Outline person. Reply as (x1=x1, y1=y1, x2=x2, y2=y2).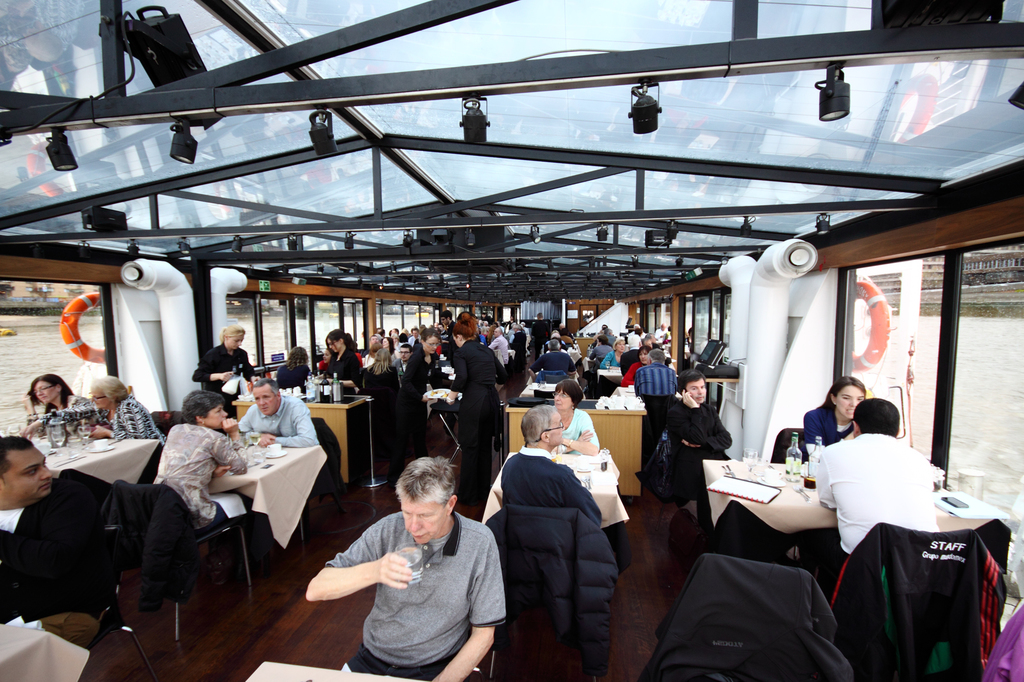
(x1=159, y1=390, x2=252, y2=527).
